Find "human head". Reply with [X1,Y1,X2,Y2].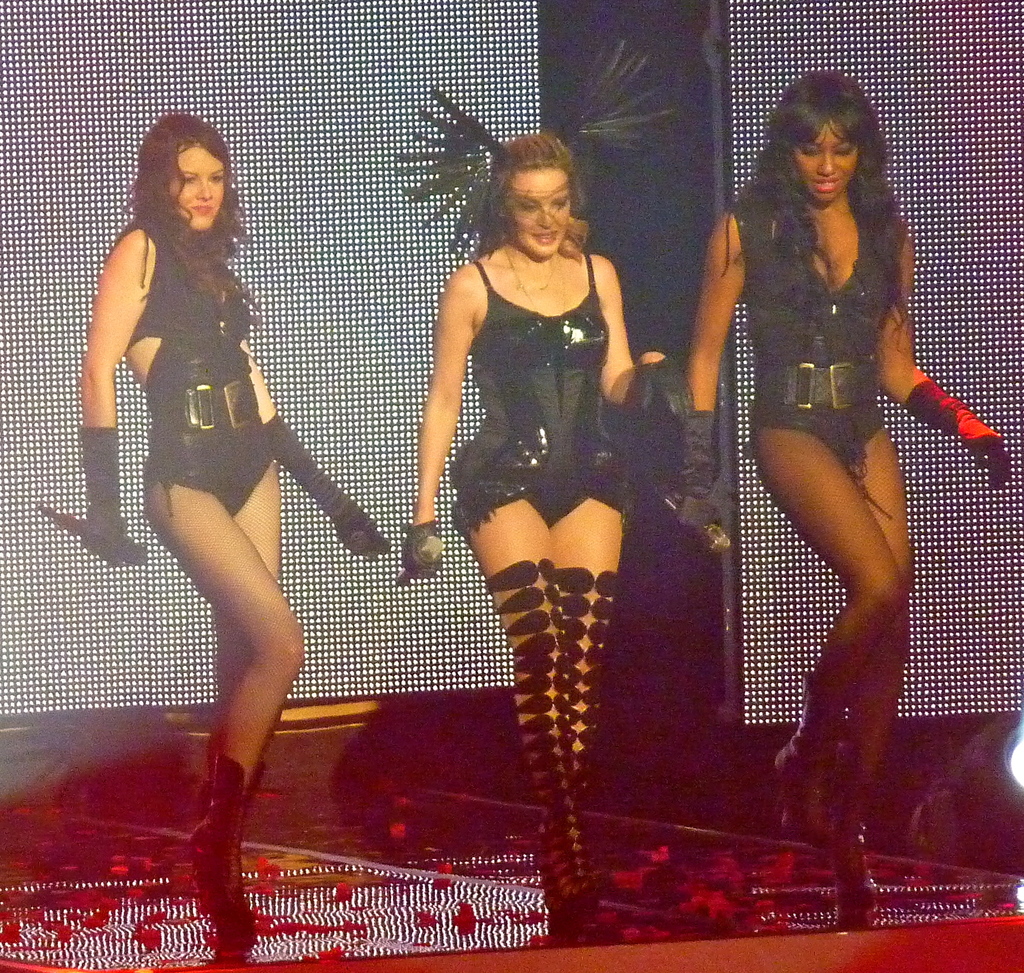
[479,135,581,260].
